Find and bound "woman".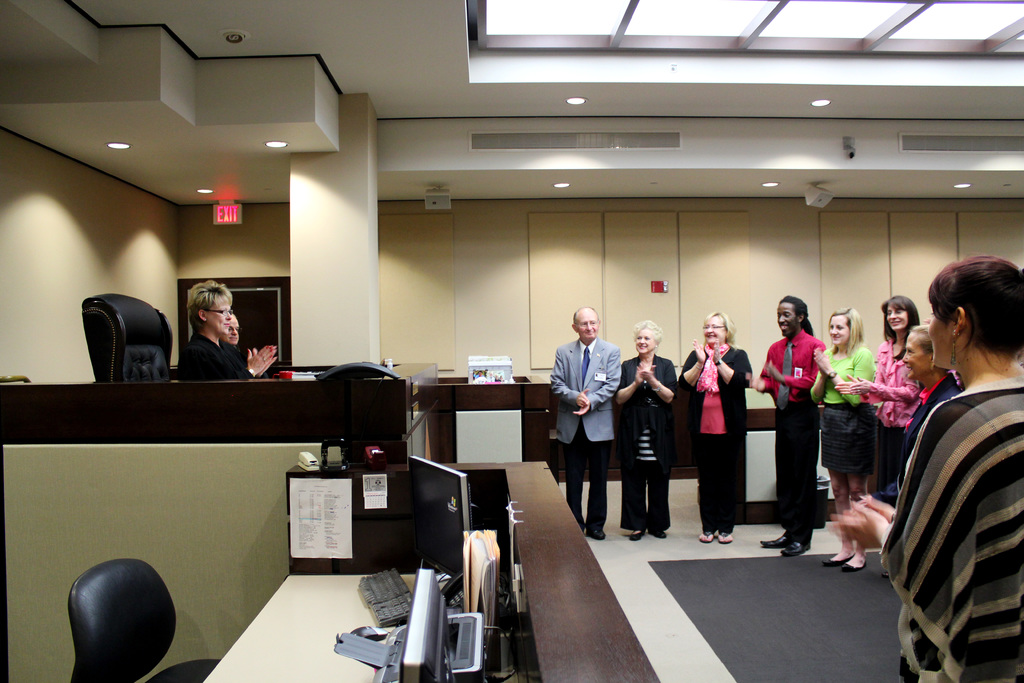
Bound: l=805, t=301, r=883, b=572.
